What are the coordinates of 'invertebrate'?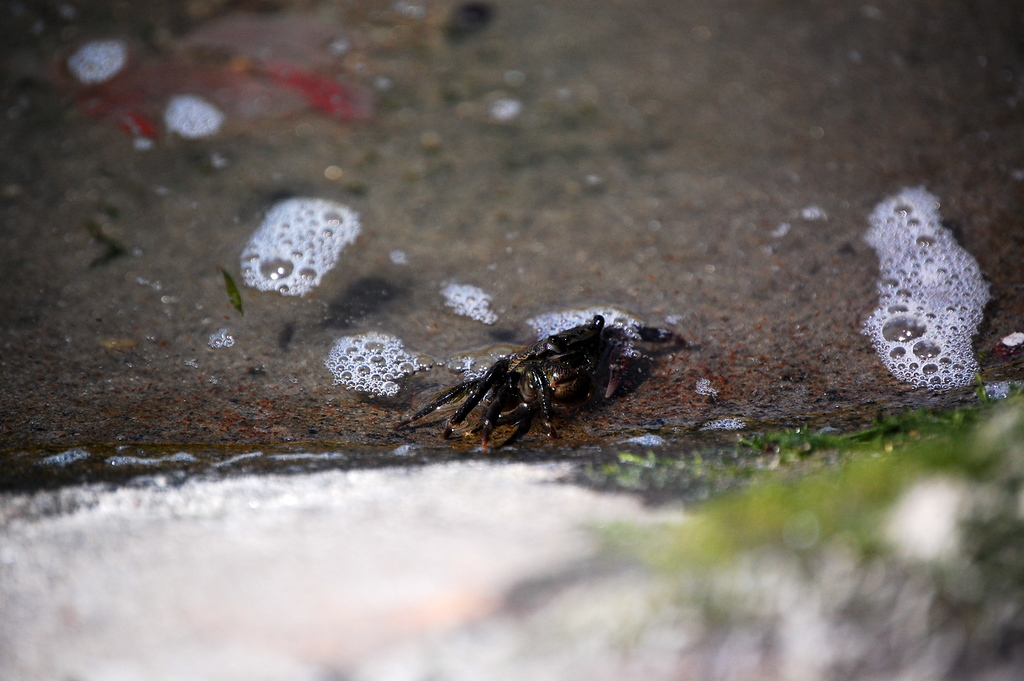
select_region(350, 309, 694, 456).
